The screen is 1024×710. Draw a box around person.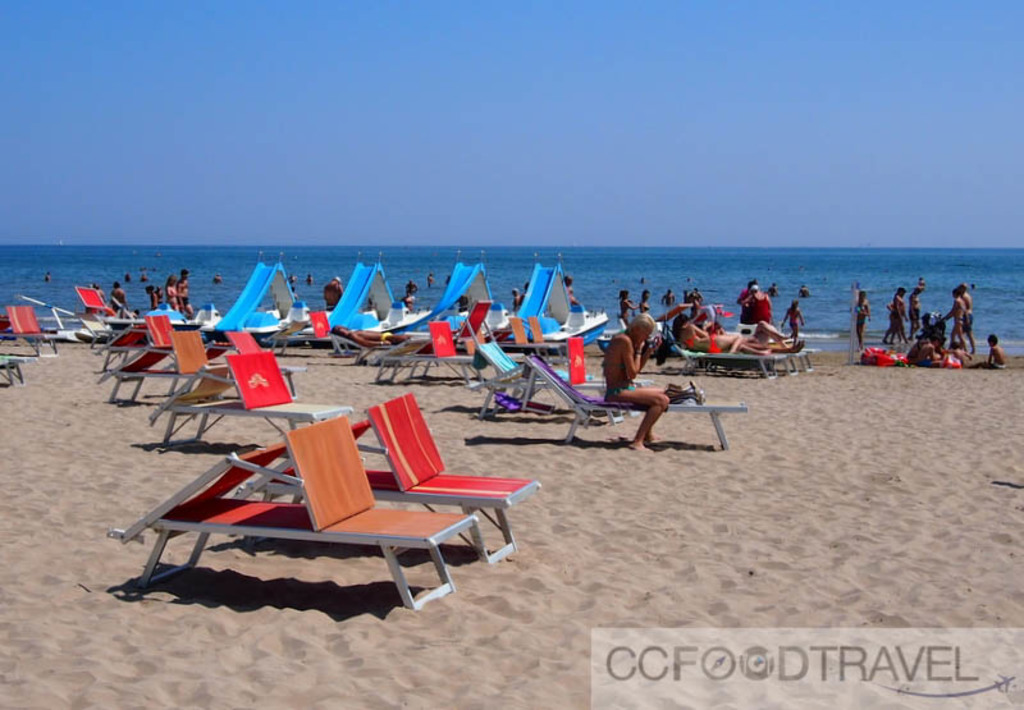
(970, 334, 1007, 374).
